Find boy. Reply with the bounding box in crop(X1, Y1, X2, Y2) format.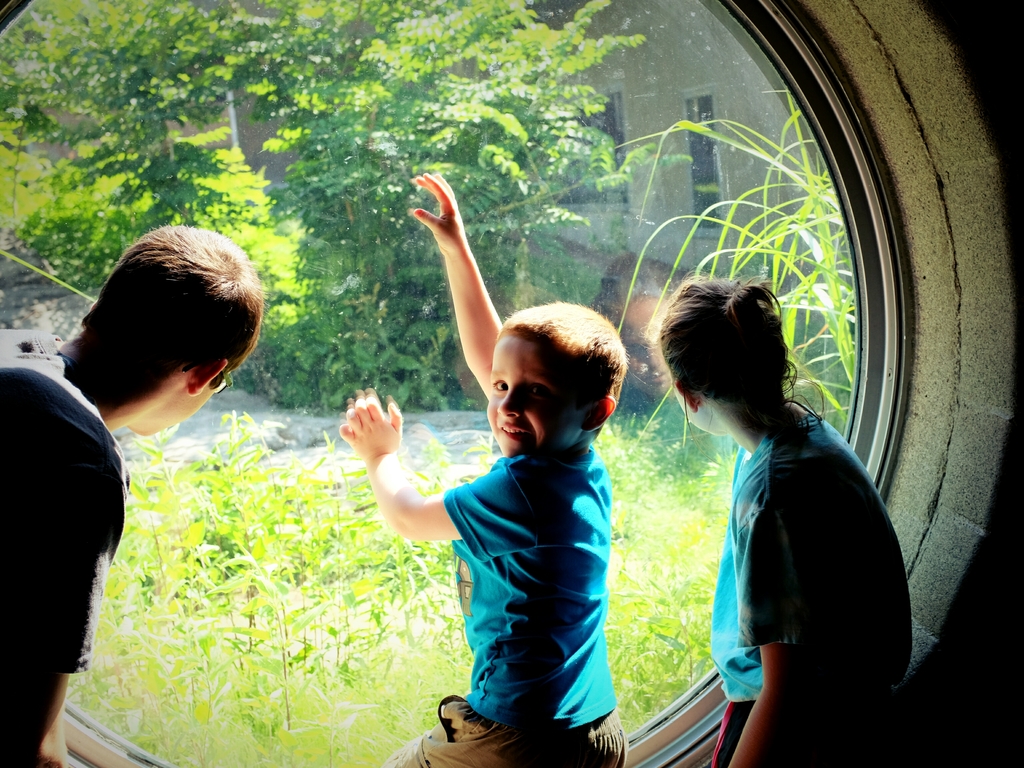
crop(0, 225, 271, 767).
